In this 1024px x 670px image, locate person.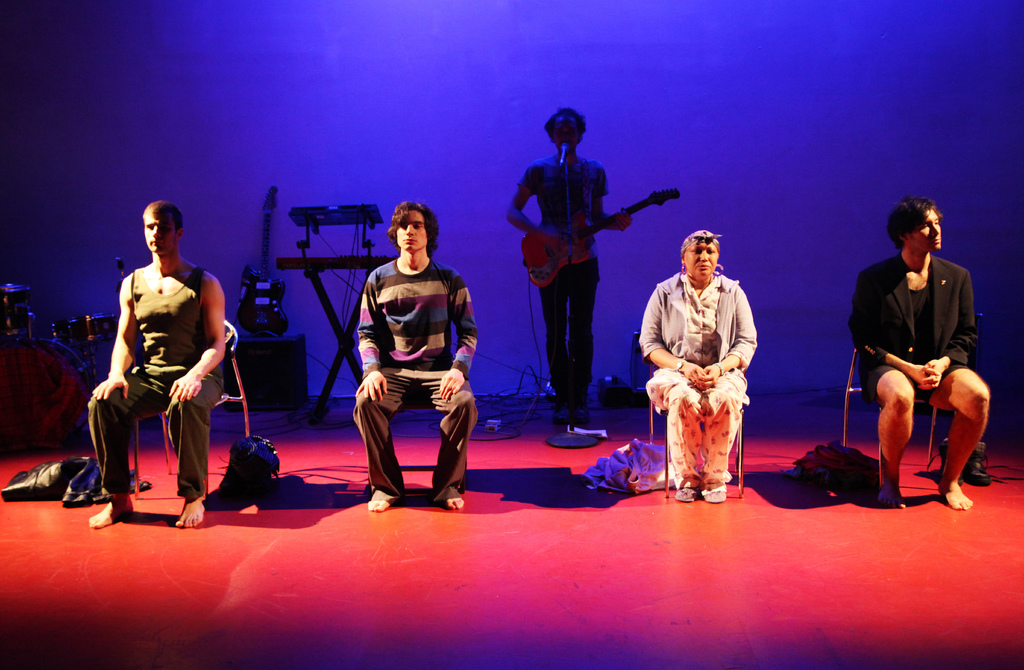
Bounding box: (849,197,990,508).
